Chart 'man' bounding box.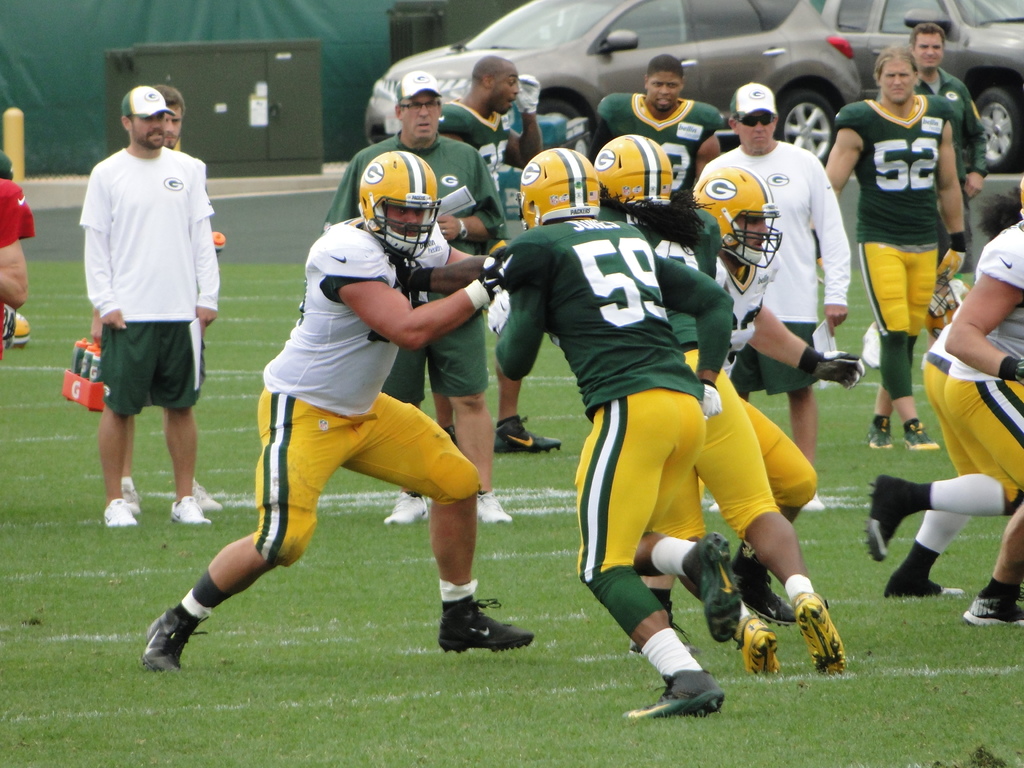
Charted: {"x1": 493, "y1": 139, "x2": 742, "y2": 732}.
